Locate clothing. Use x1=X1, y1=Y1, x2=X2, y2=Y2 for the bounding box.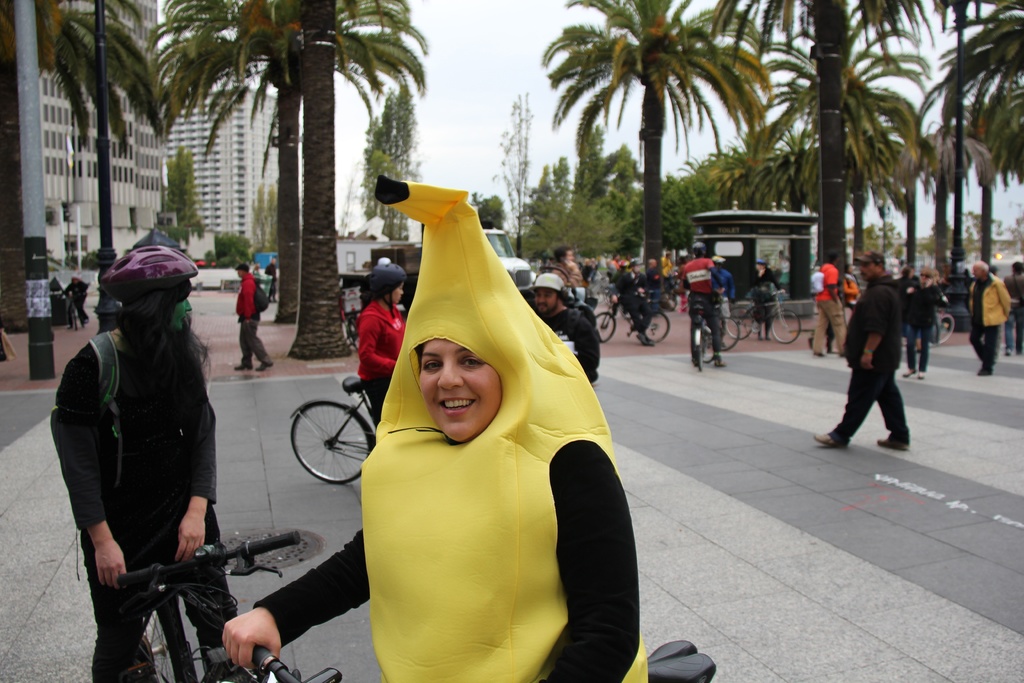
x1=754, y1=263, x2=783, y2=329.
